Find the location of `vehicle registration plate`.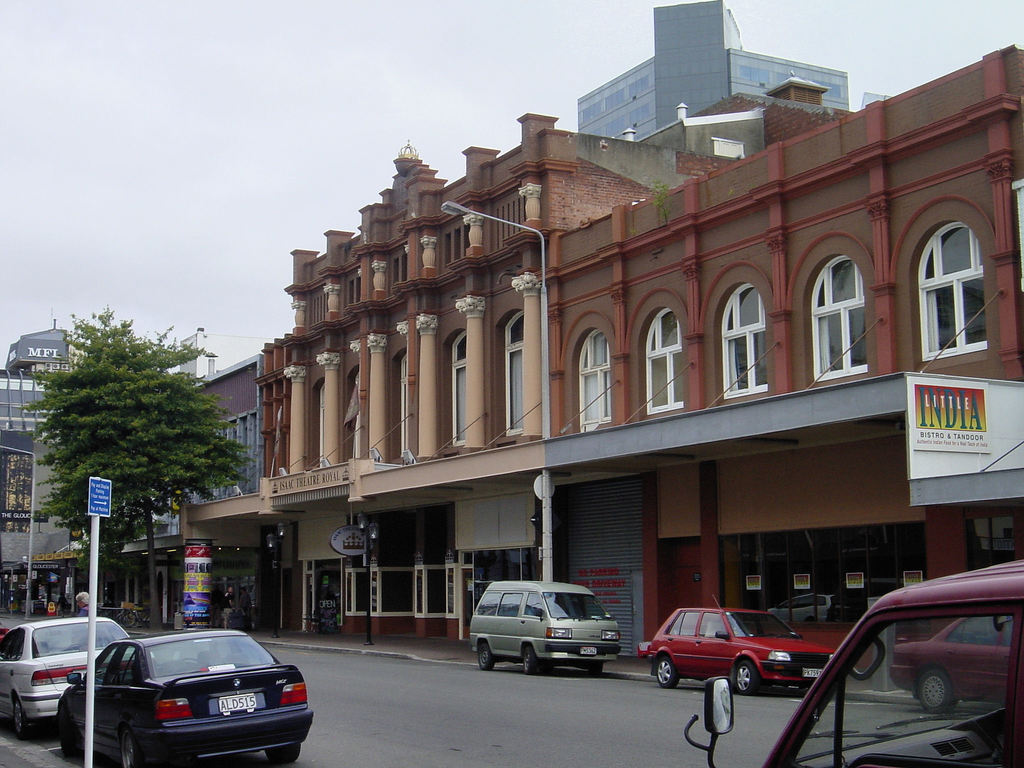
Location: 217, 694, 257, 717.
